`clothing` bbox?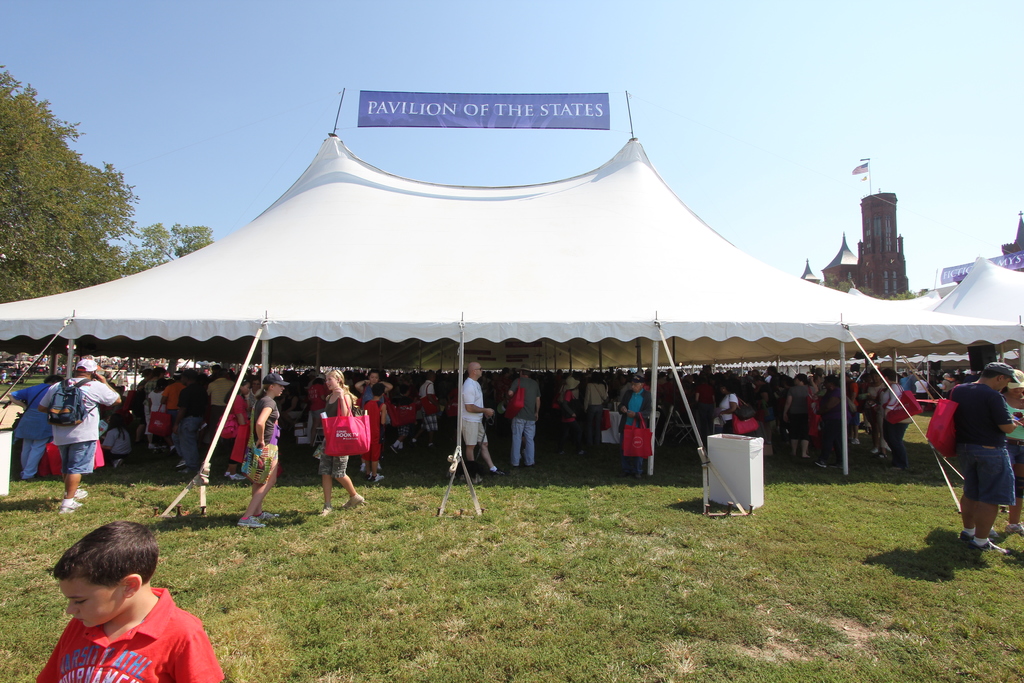
[723, 394, 749, 428]
